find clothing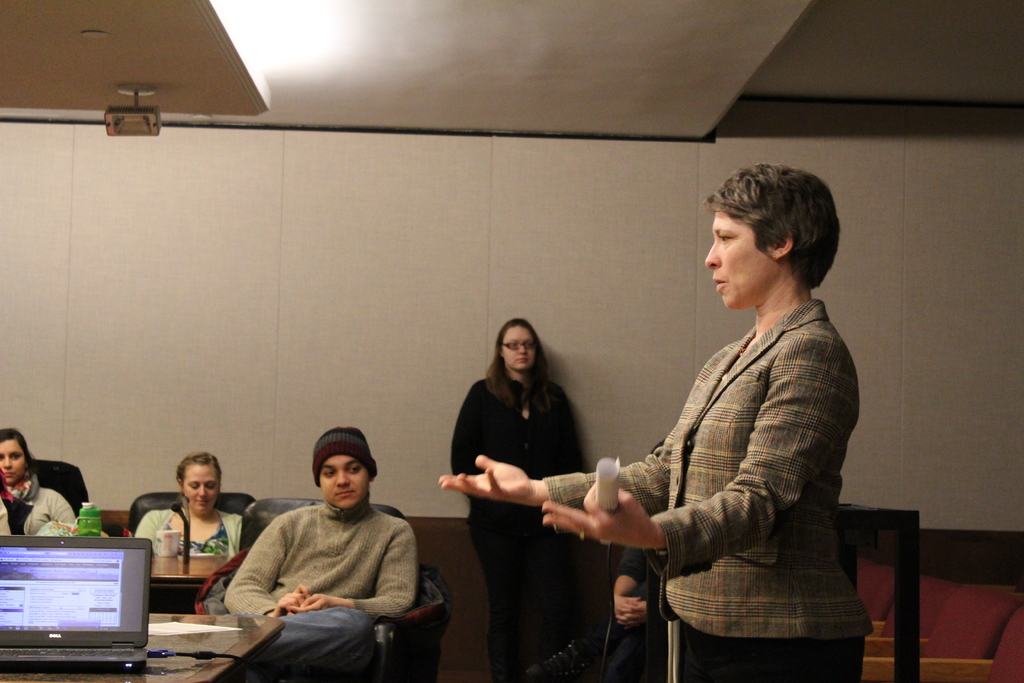
{"left": 135, "top": 502, "right": 243, "bottom": 561}
